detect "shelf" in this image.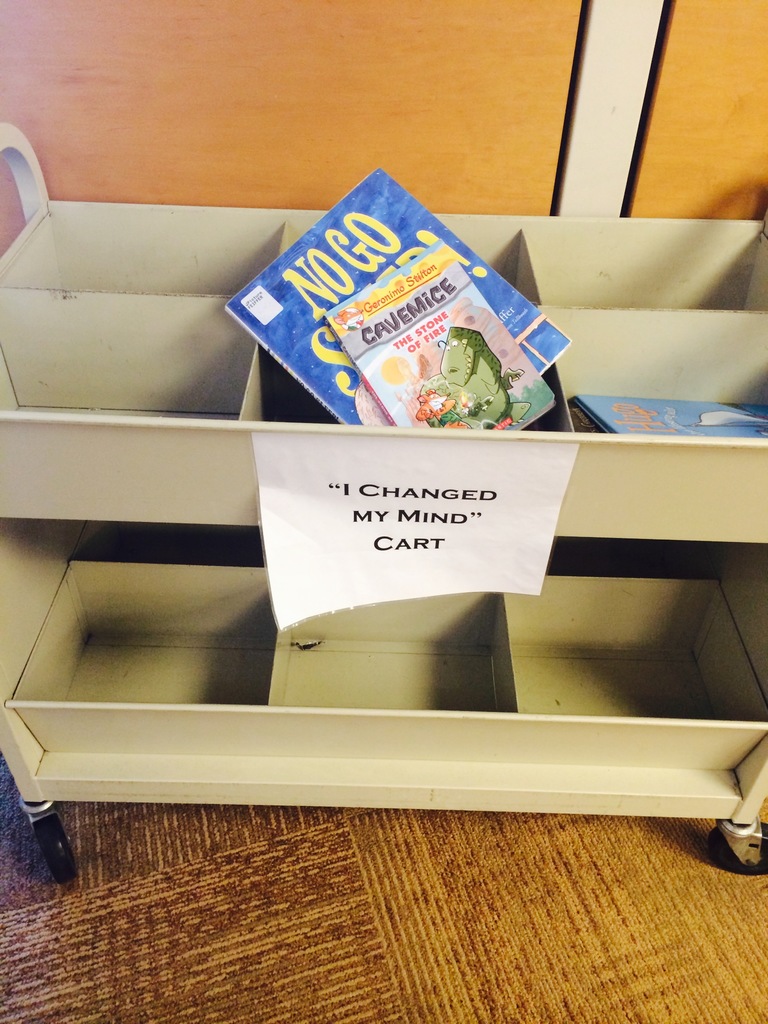
Detection: 0,144,760,935.
